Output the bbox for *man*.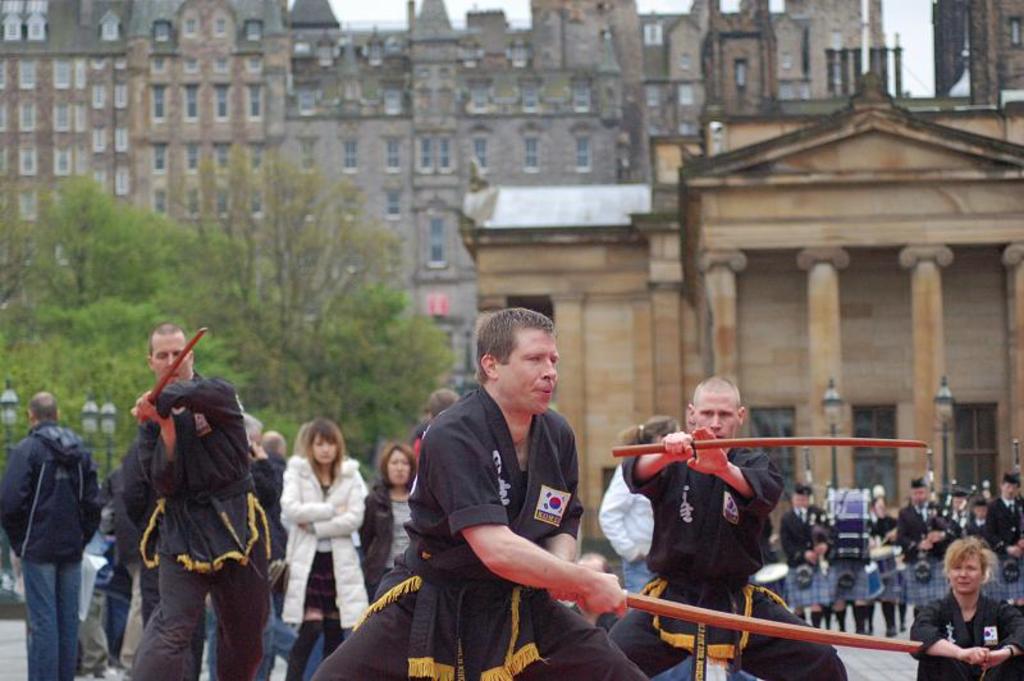
pyautogui.locateOnScreen(101, 462, 146, 680).
